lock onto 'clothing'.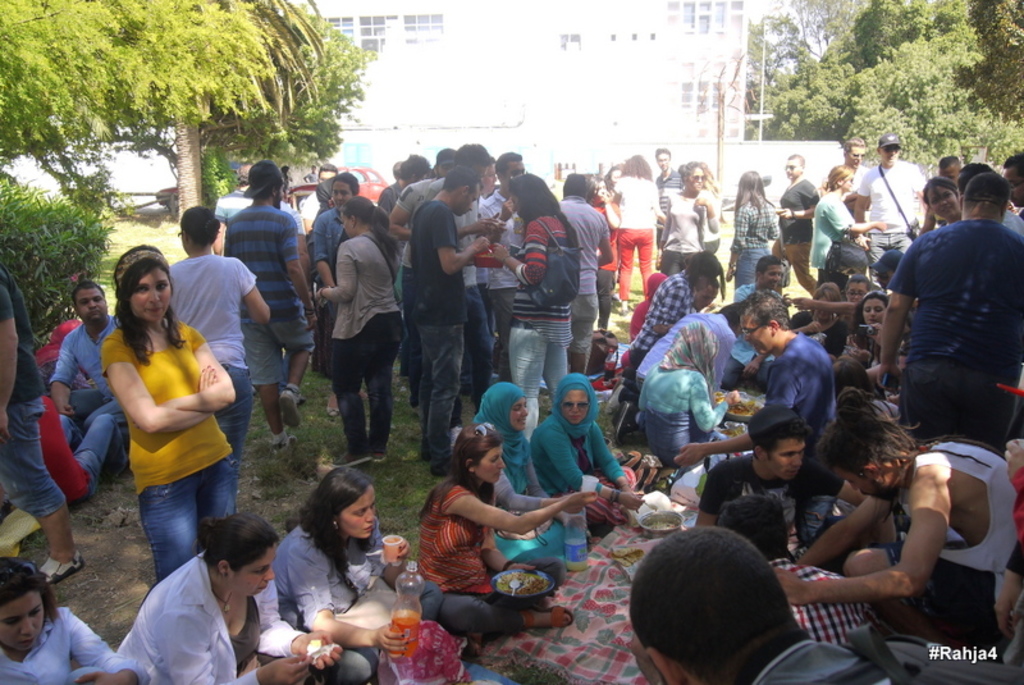
Locked: bbox=[632, 325, 723, 470].
